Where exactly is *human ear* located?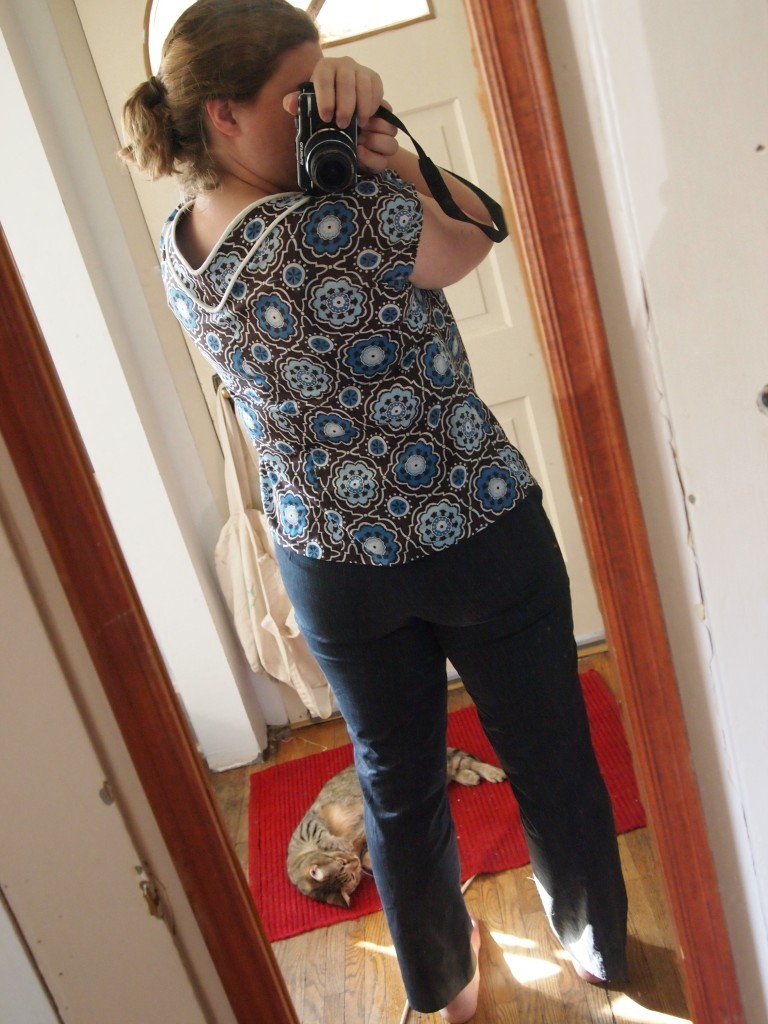
Its bounding box is crop(205, 94, 241, 135).
